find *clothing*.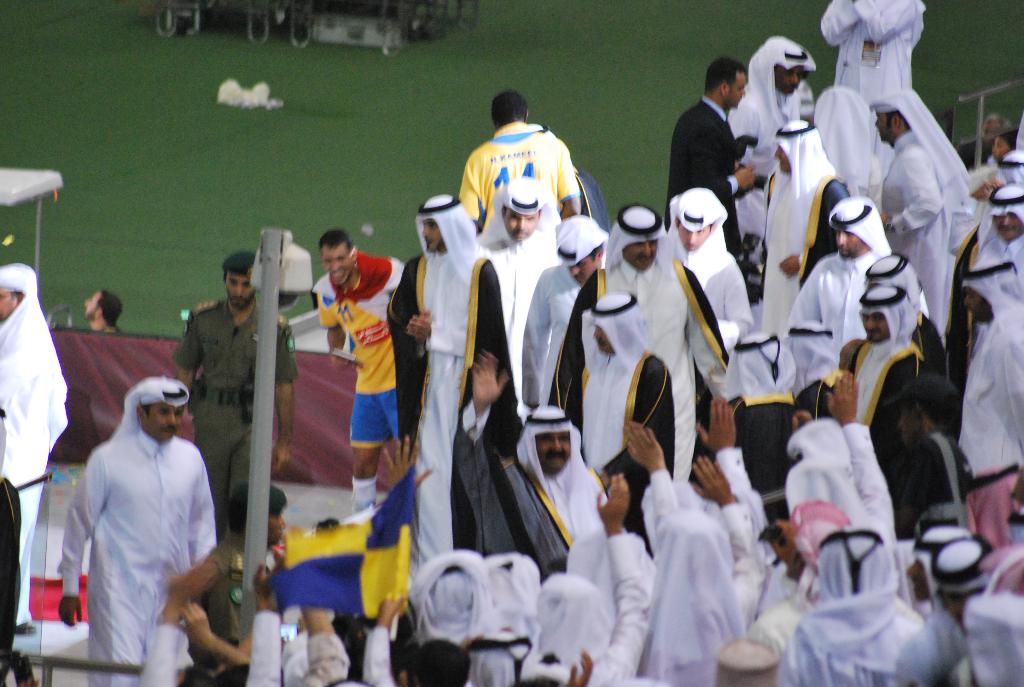
region(789, 193, 904, 399).
